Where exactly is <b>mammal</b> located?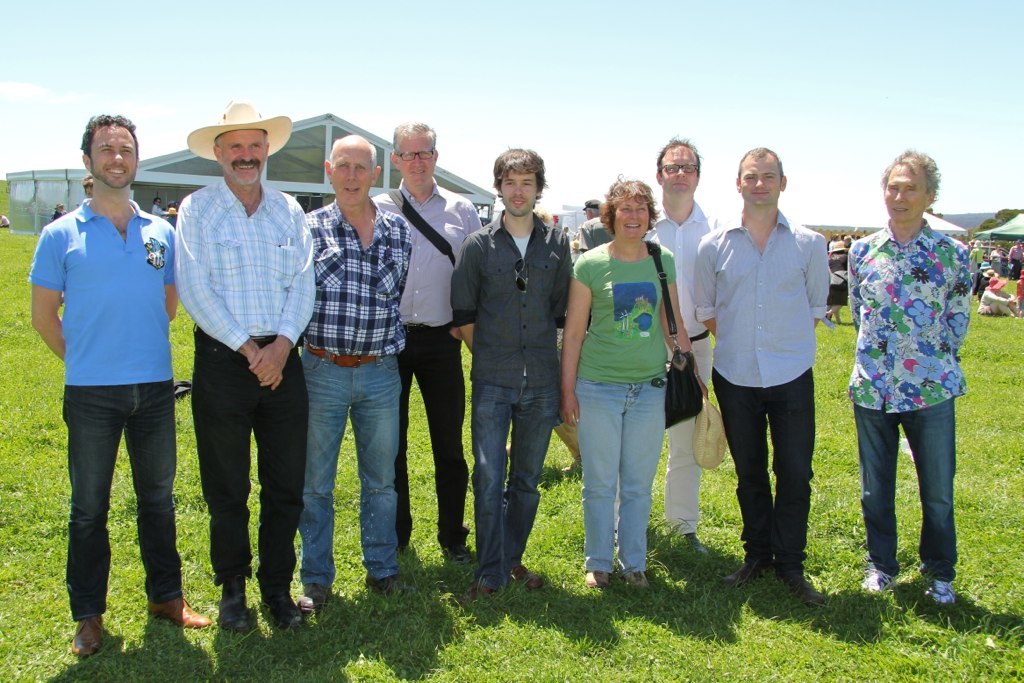
Its bounding box is 50,204,69,222.
